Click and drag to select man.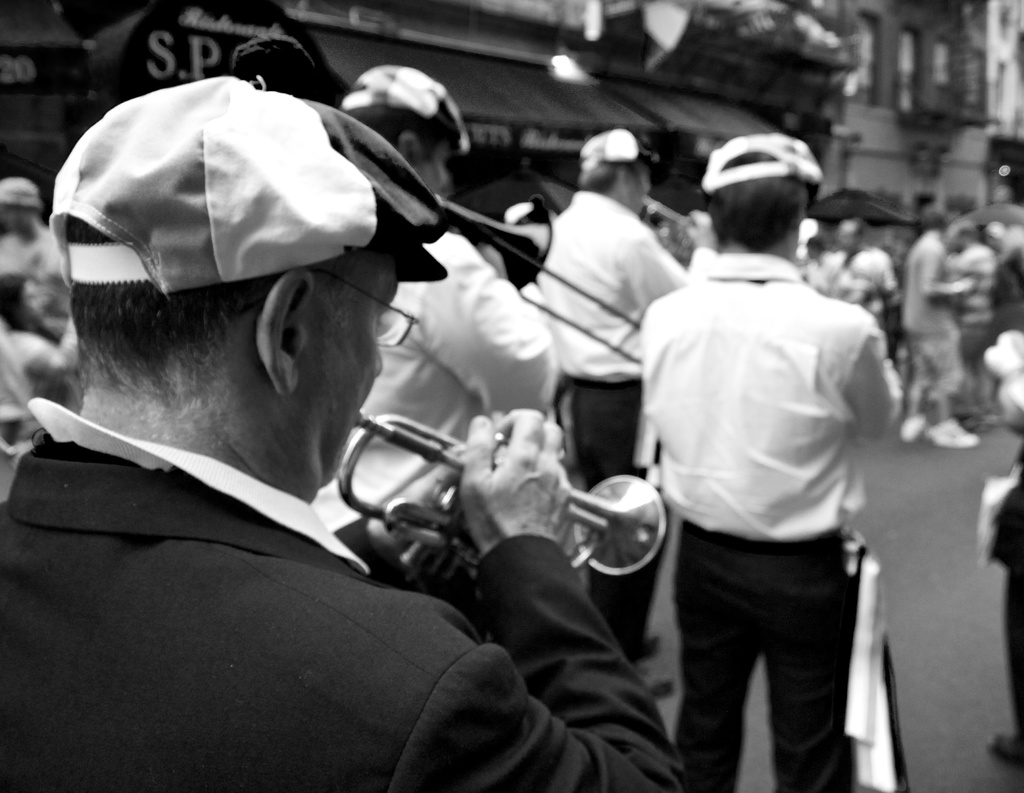
Selection: 232 36 318 99.
